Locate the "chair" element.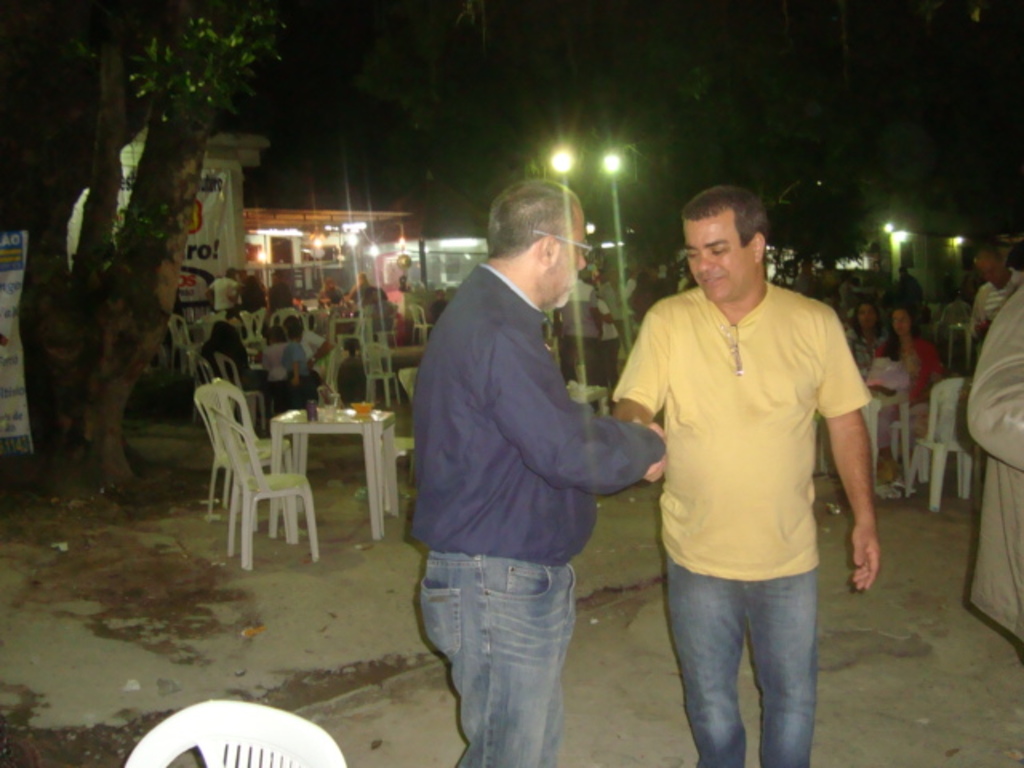
Element bbox: 357/342/403/411.
